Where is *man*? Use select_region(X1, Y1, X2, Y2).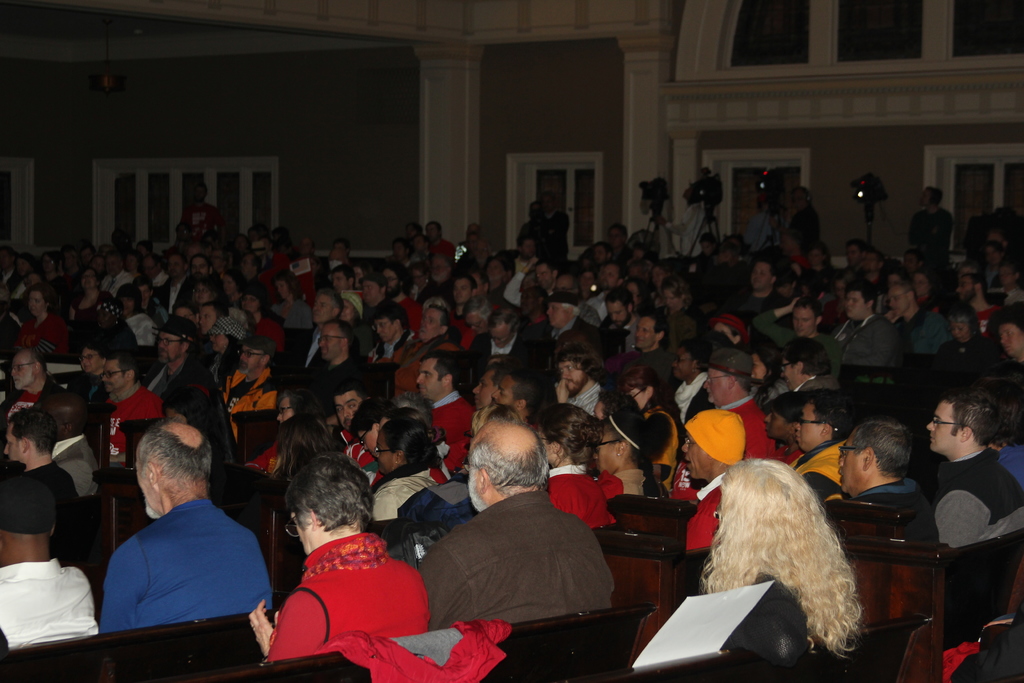
select_region(925, 388, 1023, 549).
